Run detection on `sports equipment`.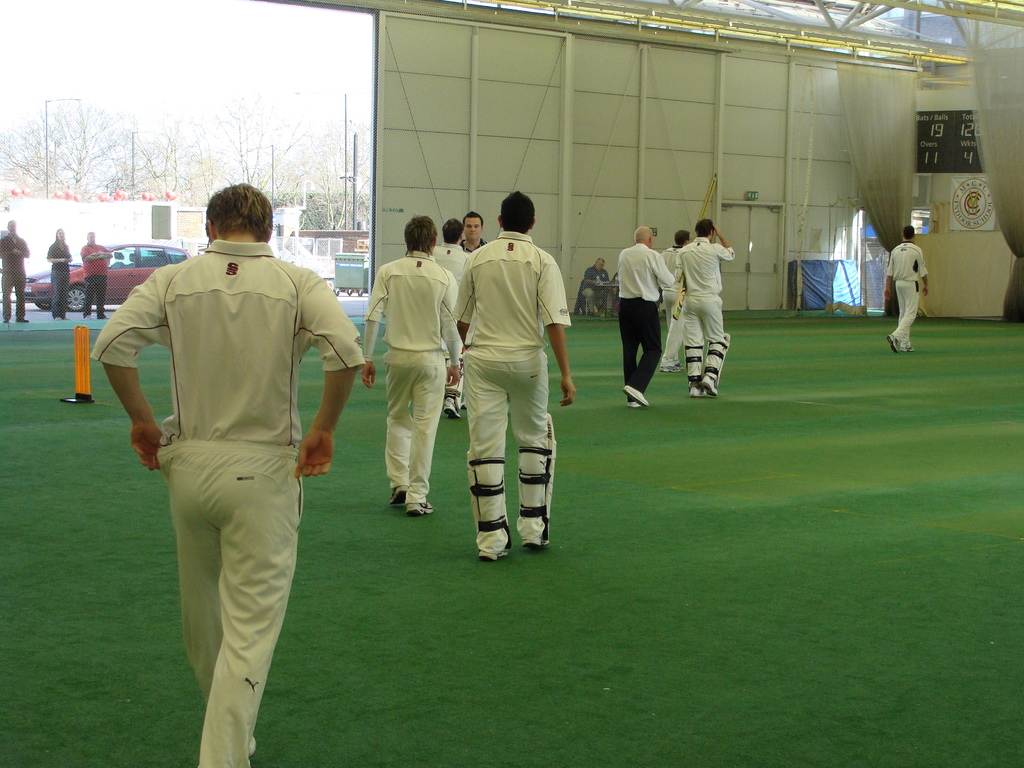
Result: box(467, 456, 515, 556).
